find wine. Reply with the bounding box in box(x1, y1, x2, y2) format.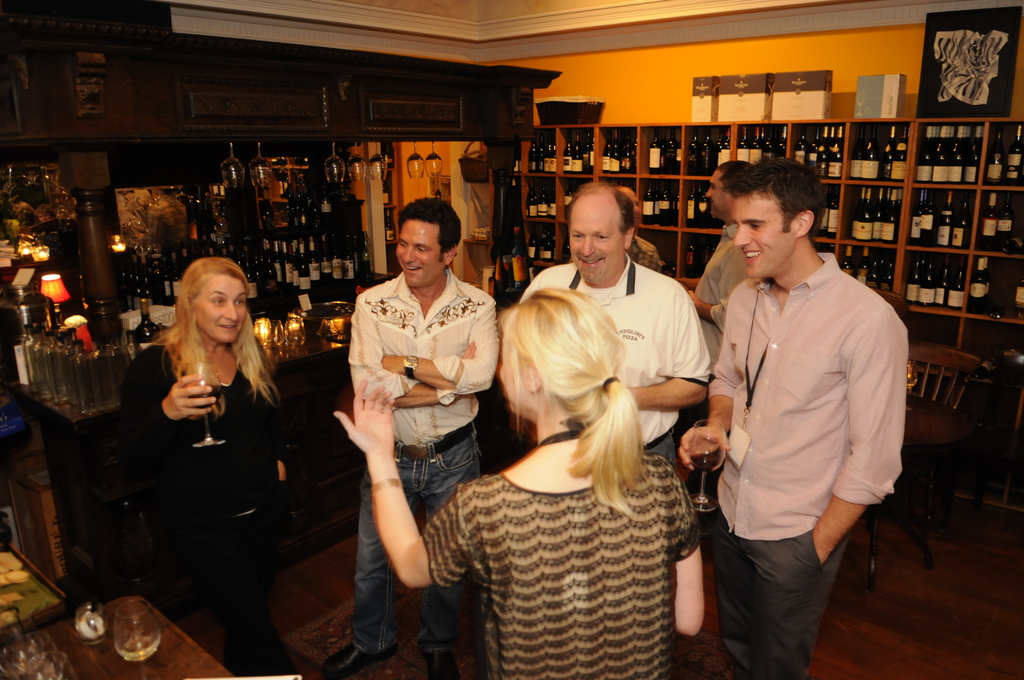
box(974, 346, 1008, 385).
